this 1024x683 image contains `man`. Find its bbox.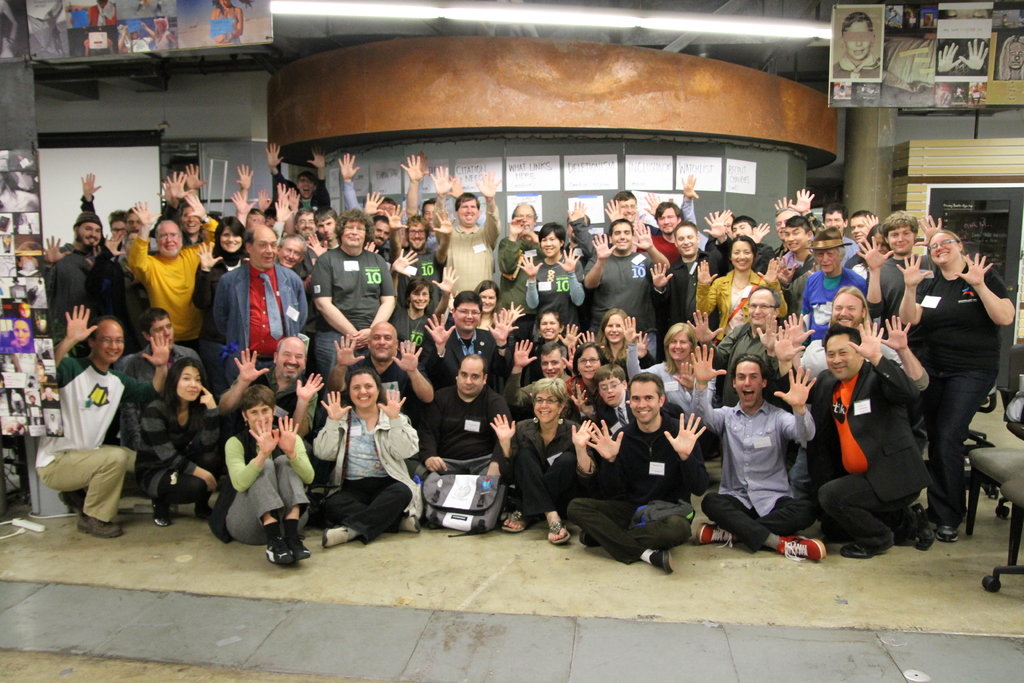
221/222/318/388.
